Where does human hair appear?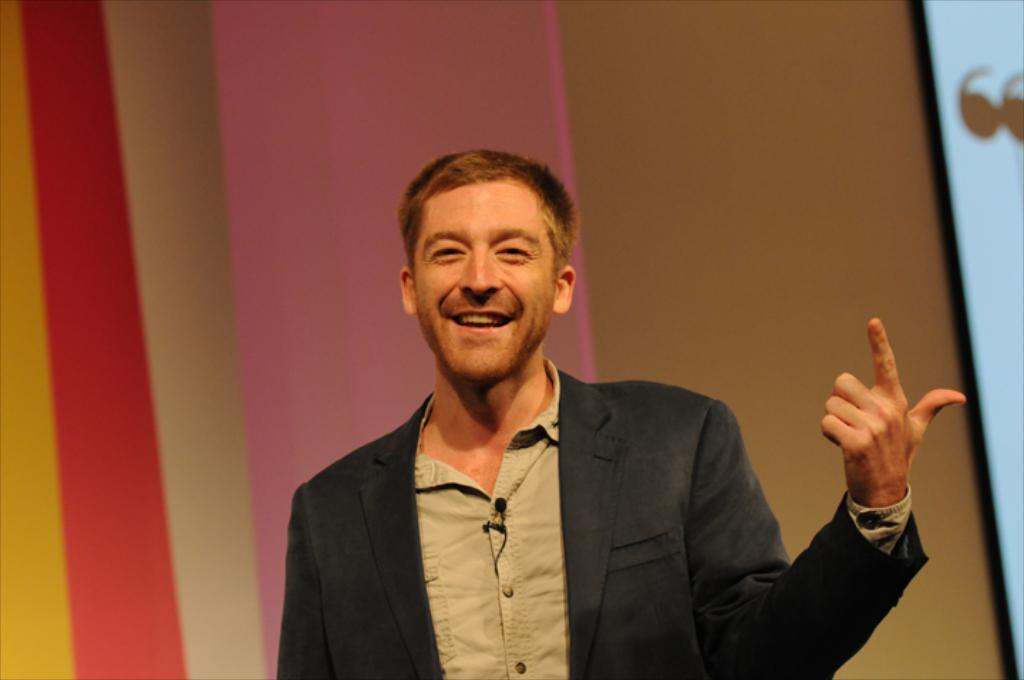
Appears at (395, 148, 579, 293).
